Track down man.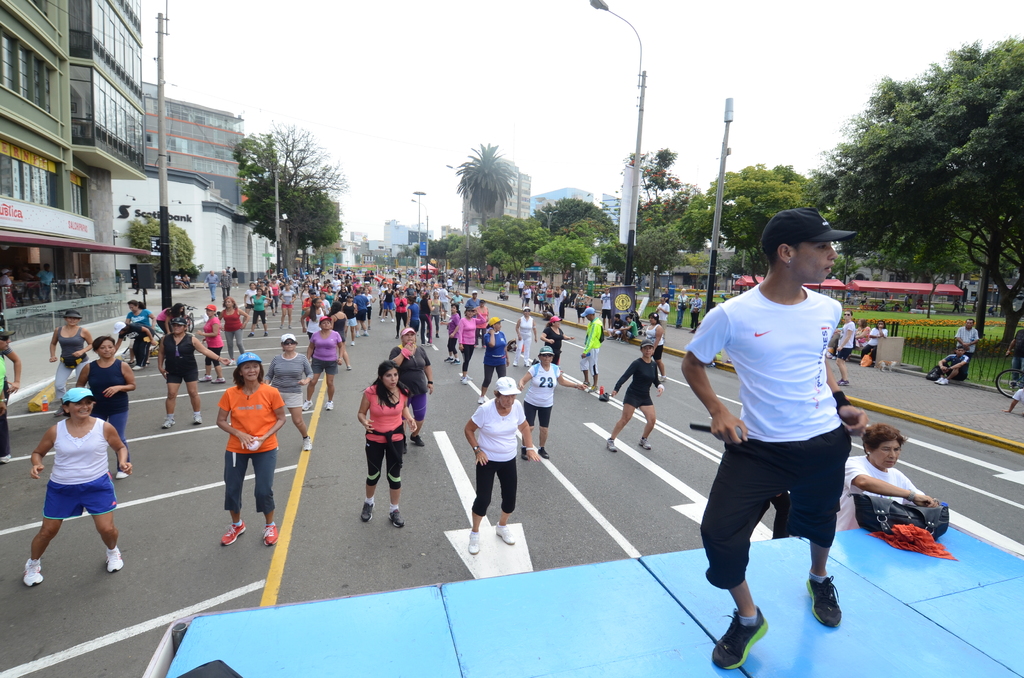
Tracked to (934,348,972,387).
